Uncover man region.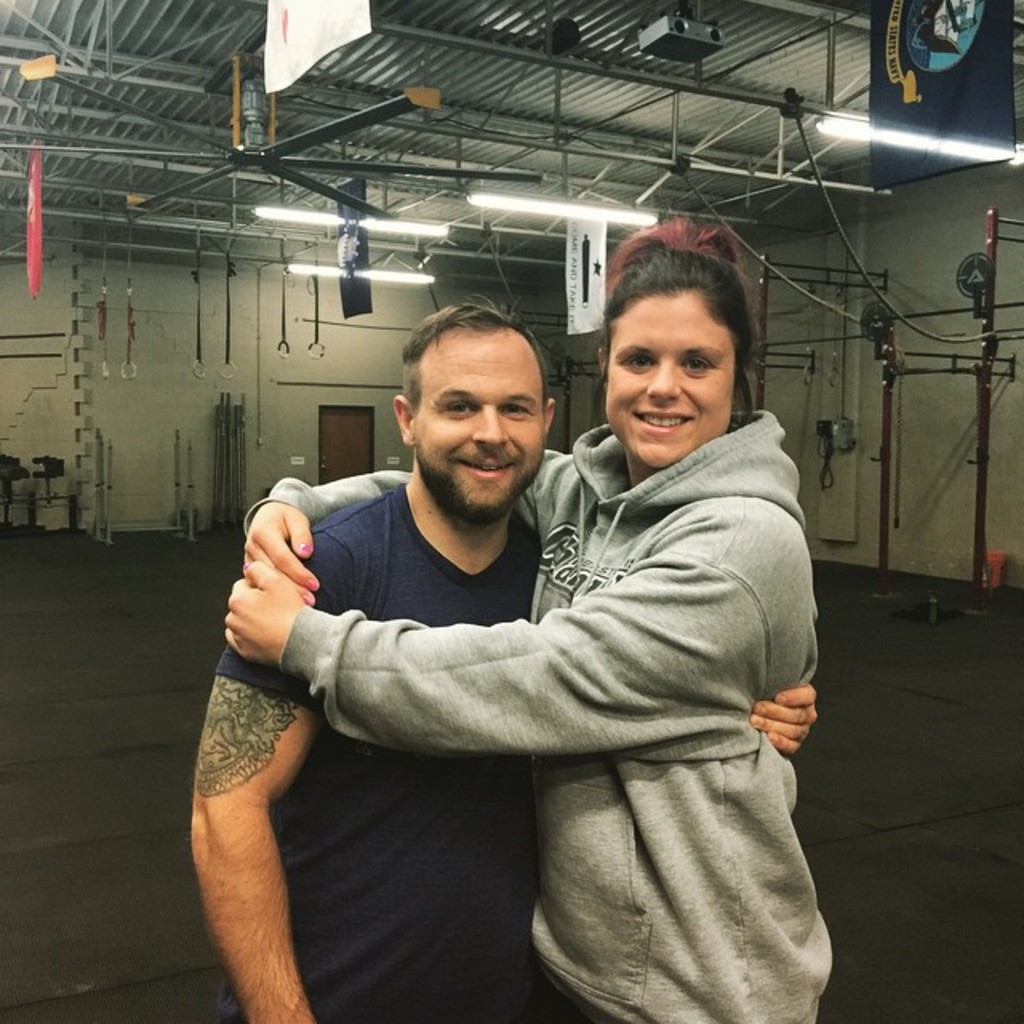
Uncovered: [198,254,838,1008].
